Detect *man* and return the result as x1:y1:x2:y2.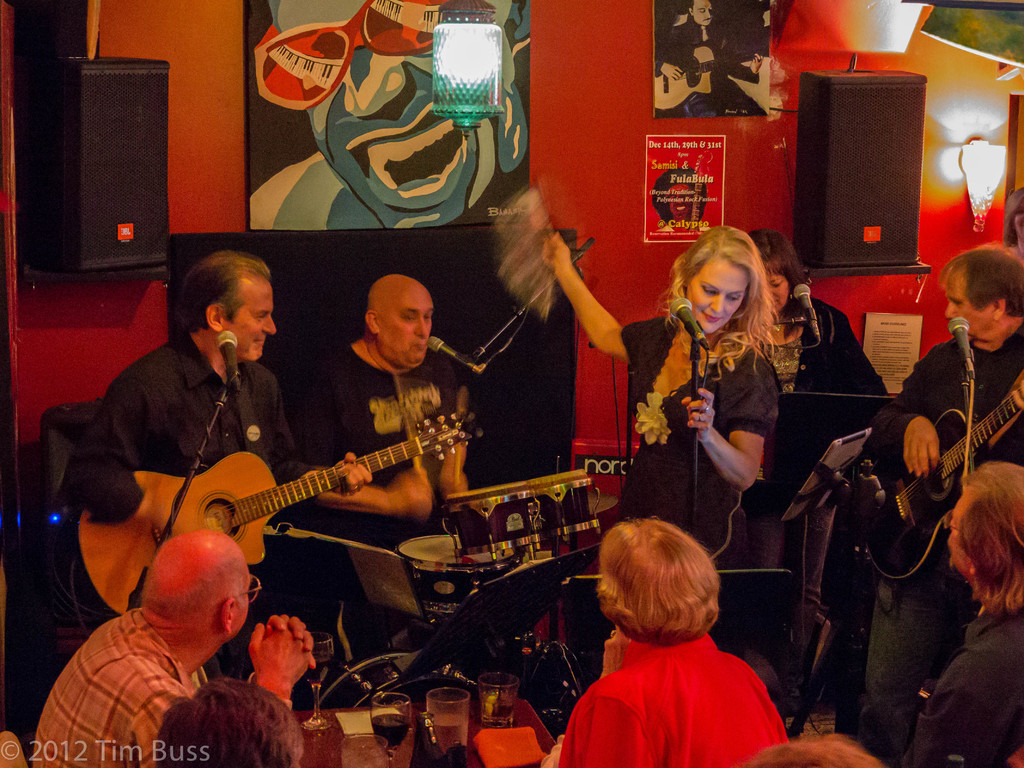
99:254:297:649.
